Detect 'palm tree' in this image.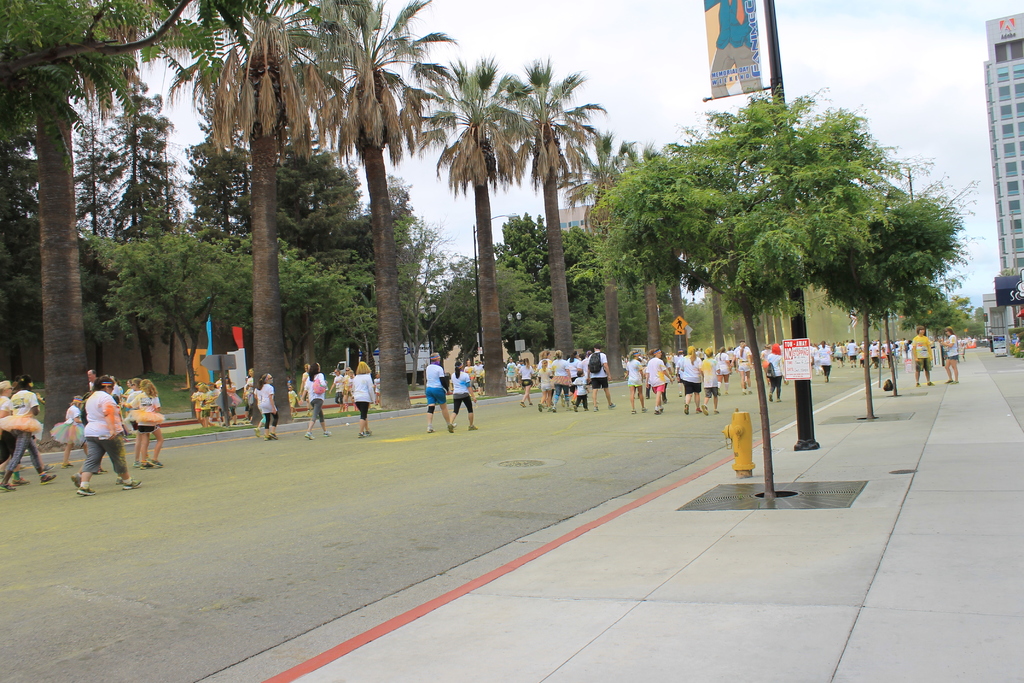
Detection: locate(208, 21, 334, 453).
